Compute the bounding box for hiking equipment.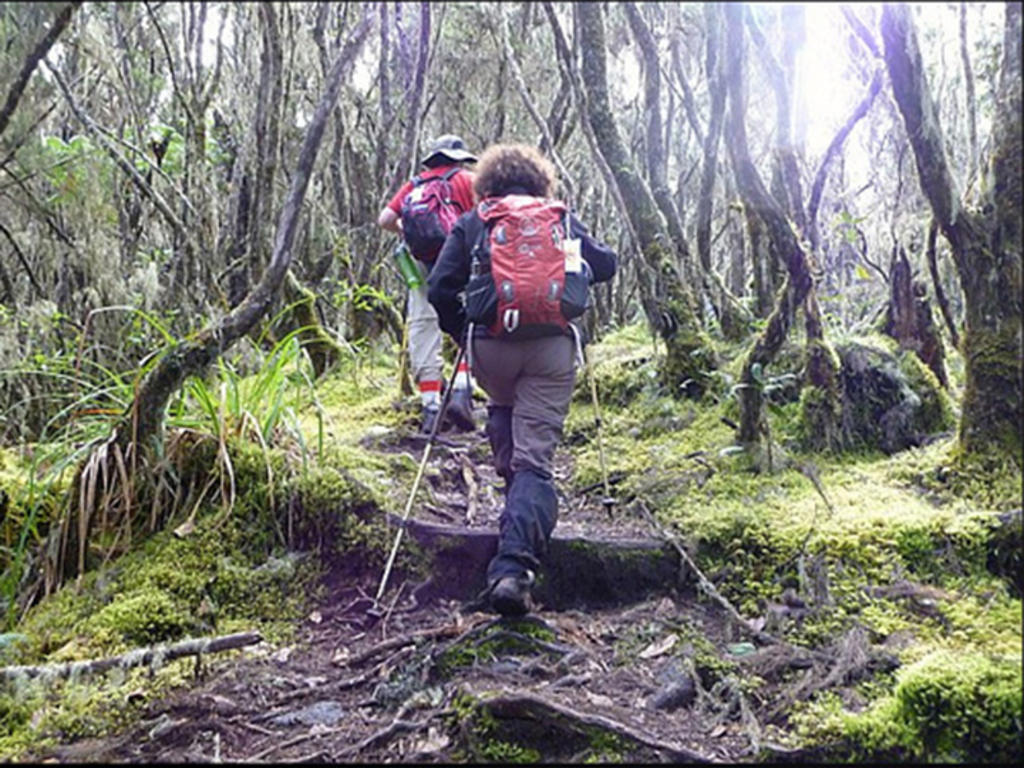
x1=462 y1=191 x2=590 y2=333.
